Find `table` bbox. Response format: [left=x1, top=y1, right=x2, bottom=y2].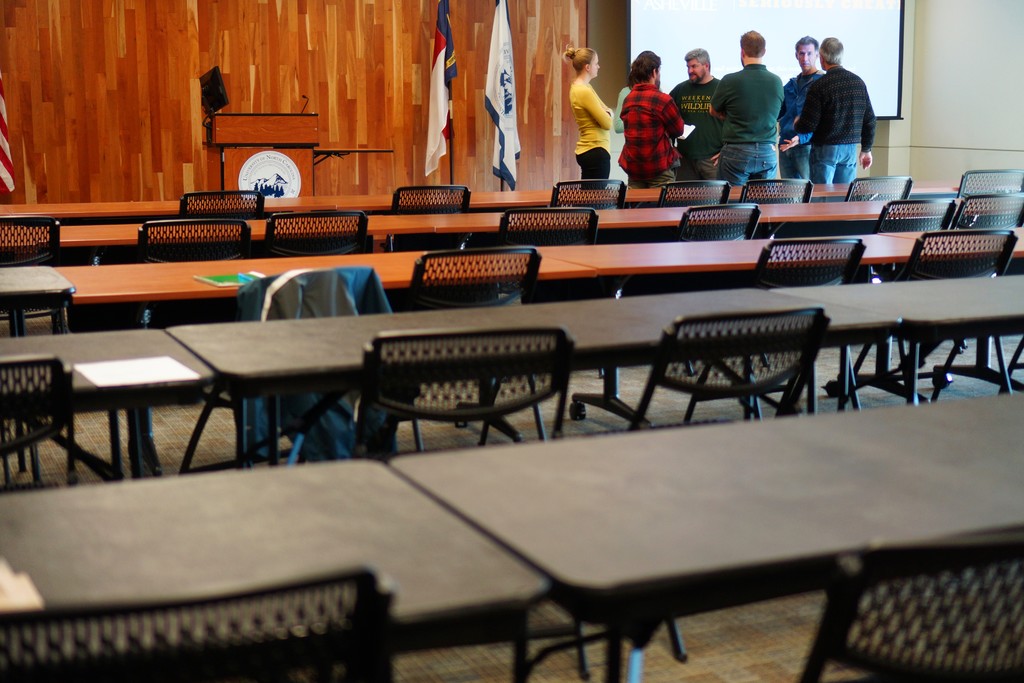
[left=5, top=168, right=902, bottom=217].
